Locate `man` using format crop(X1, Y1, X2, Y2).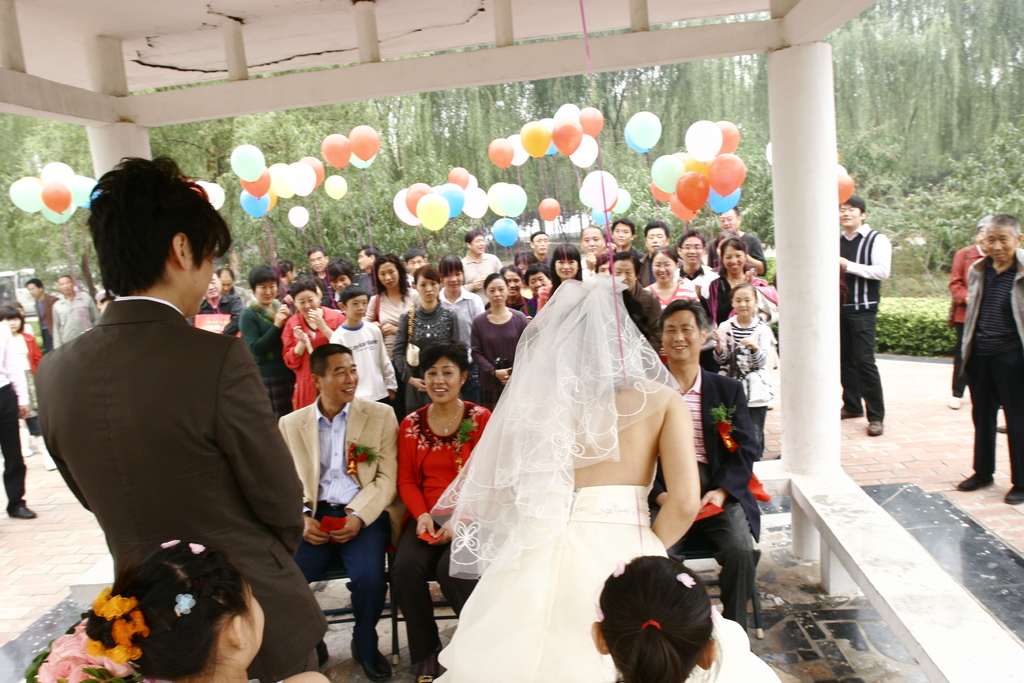
crop(49, 270, 97, 347).
